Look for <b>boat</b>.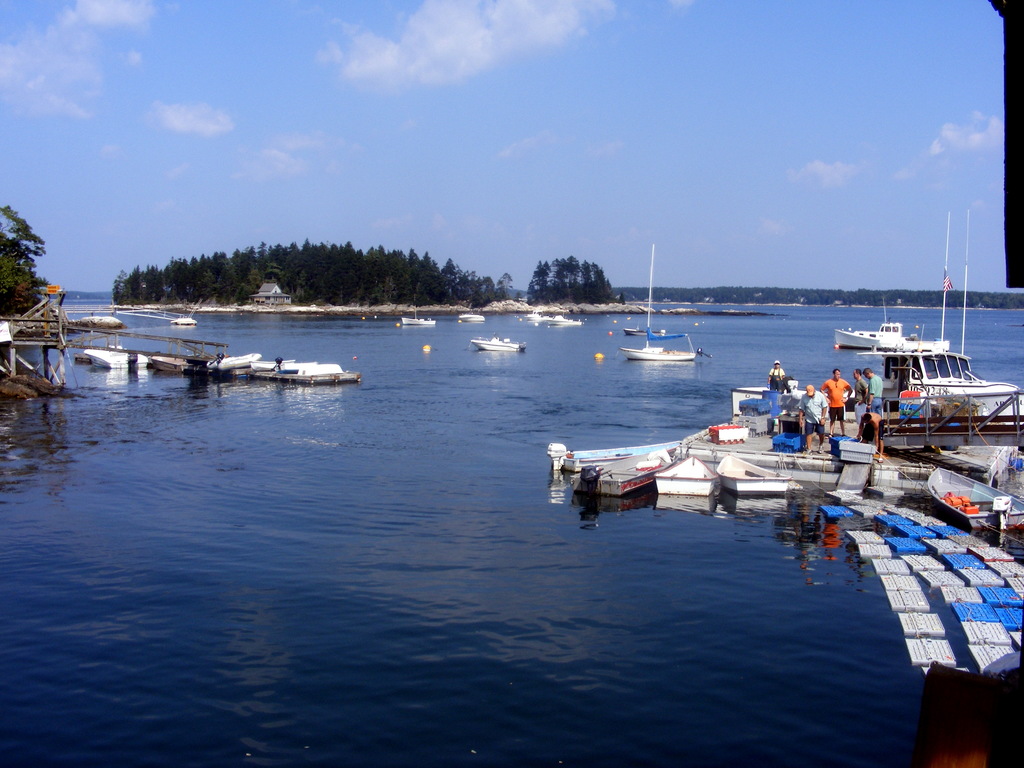
Found: x1=548 y1=421 x2=678 y2=473.
